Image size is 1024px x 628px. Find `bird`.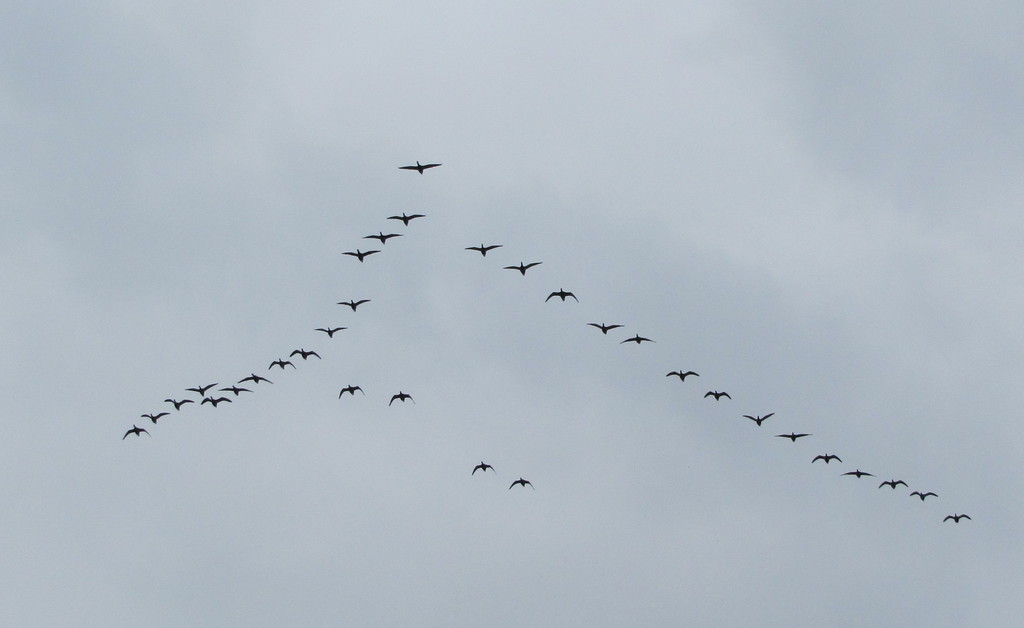
rect(288, 345, 323, 363).
